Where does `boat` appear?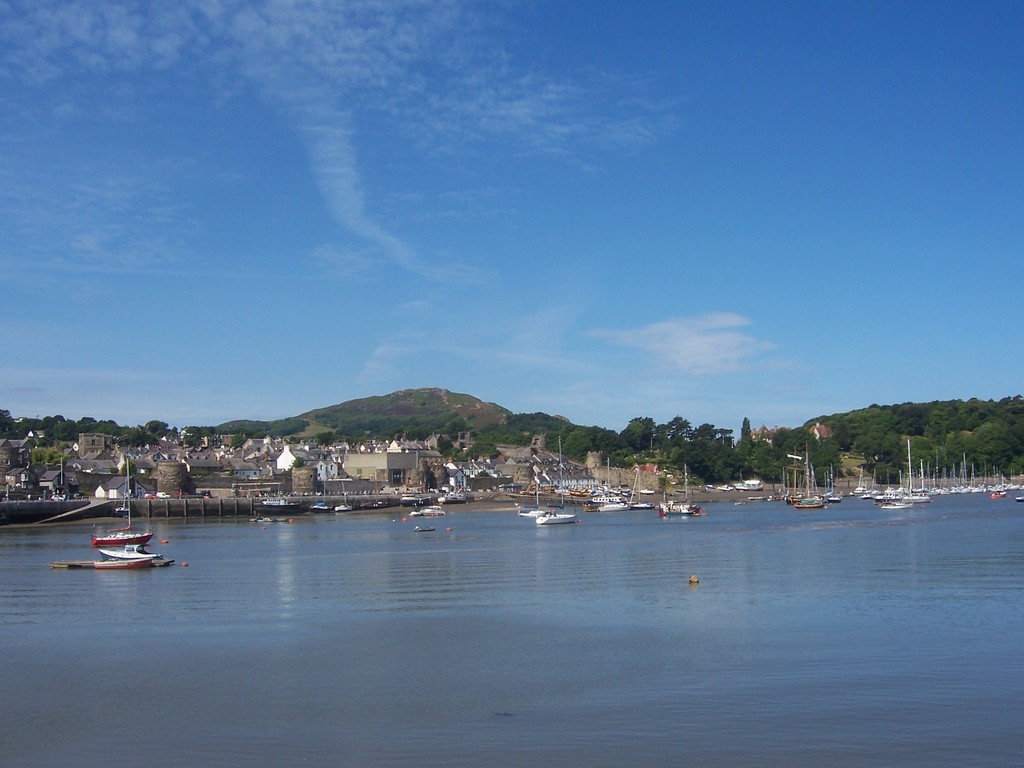
Appears at left=336, top=480, right=356, bottom=516.
